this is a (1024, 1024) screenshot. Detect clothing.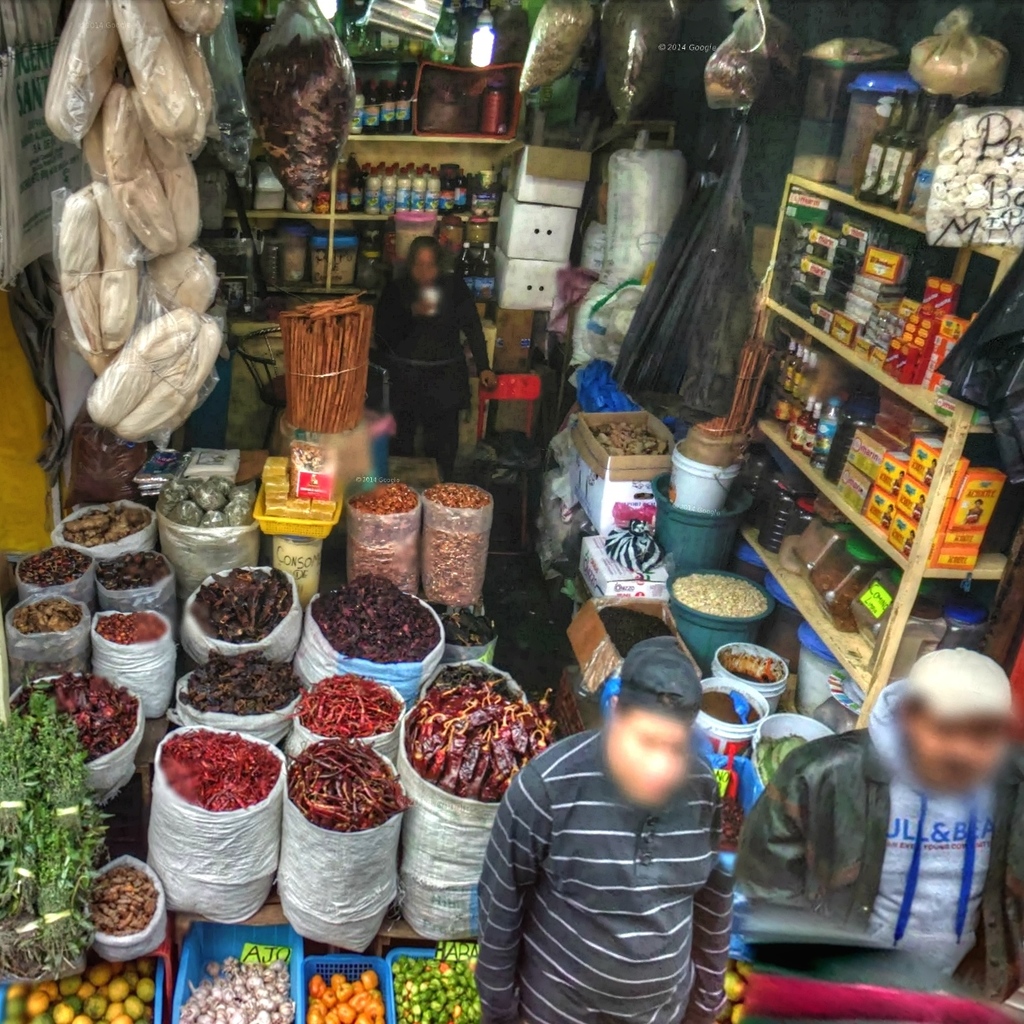
(480,700,747,1023).
